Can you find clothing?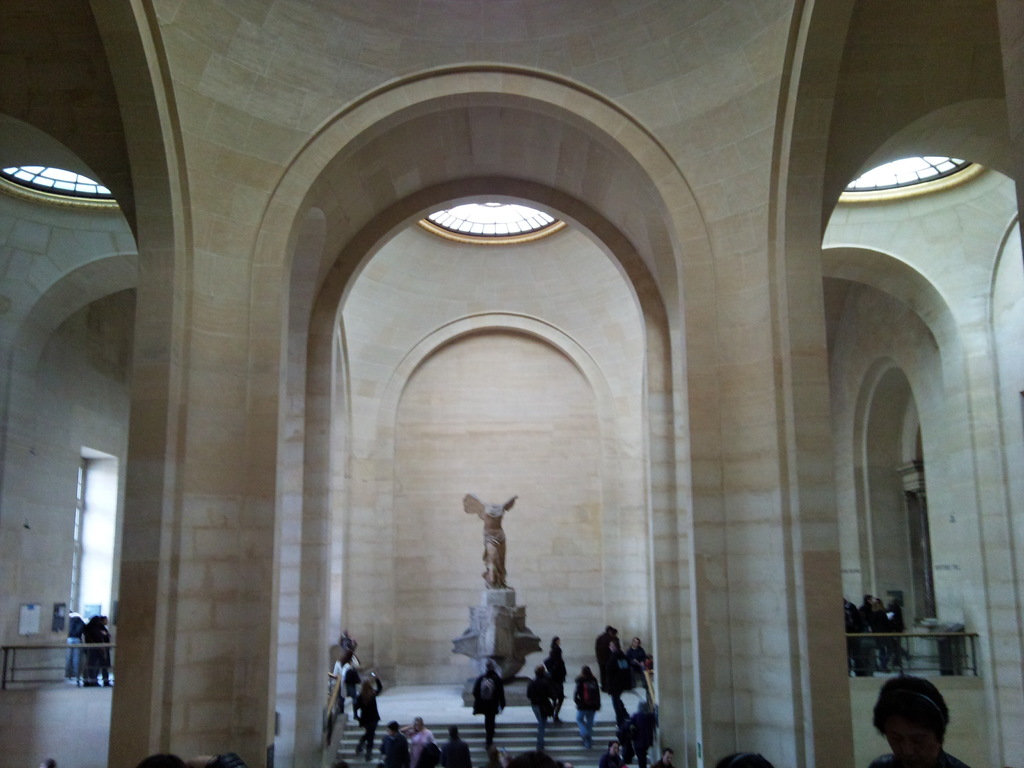
Yes, bounding box: {"x1": 69, "y1": 616, "x2": 79, "y2": 680}.
